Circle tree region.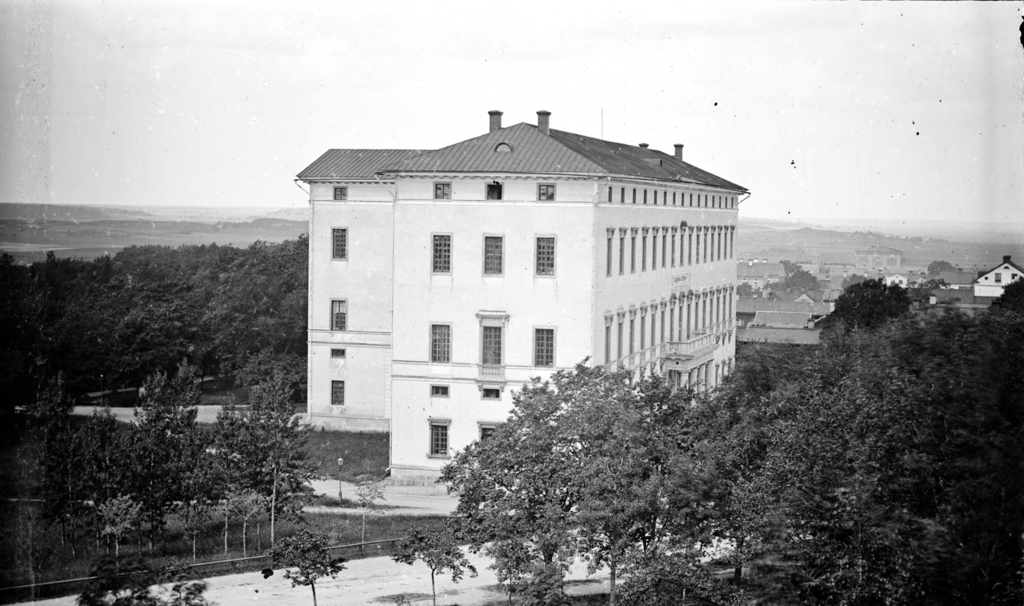
Region: Rect(219, 371, 328, 521).
